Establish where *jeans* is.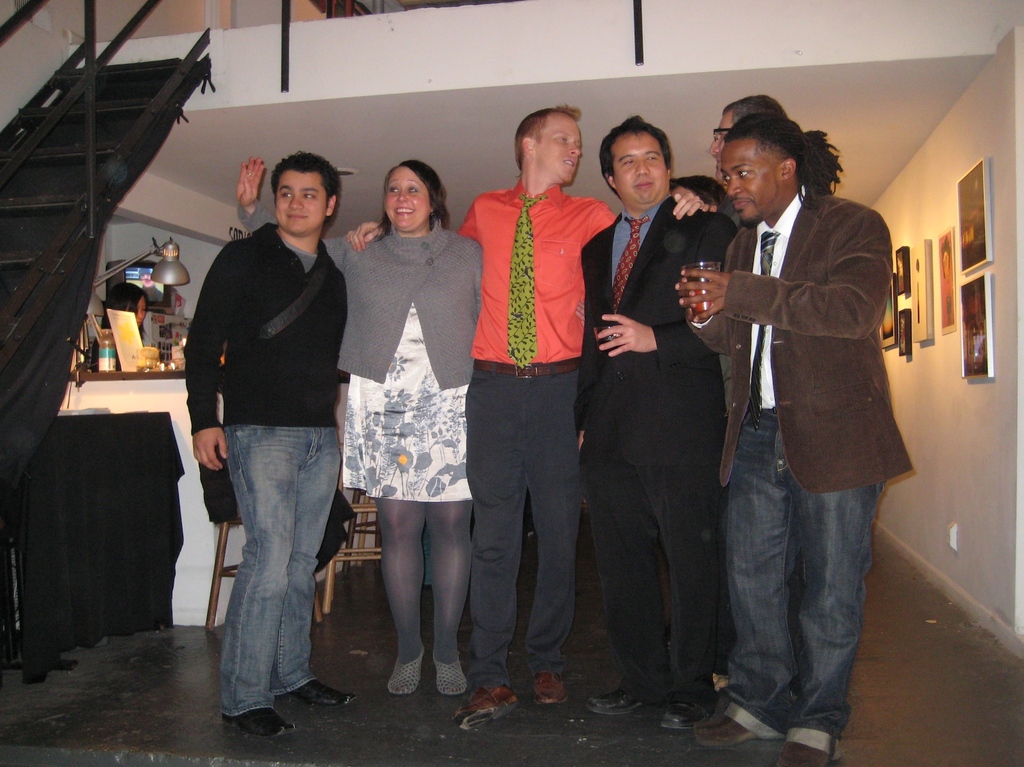
Established at select_region(209, 420, 335, 716).
